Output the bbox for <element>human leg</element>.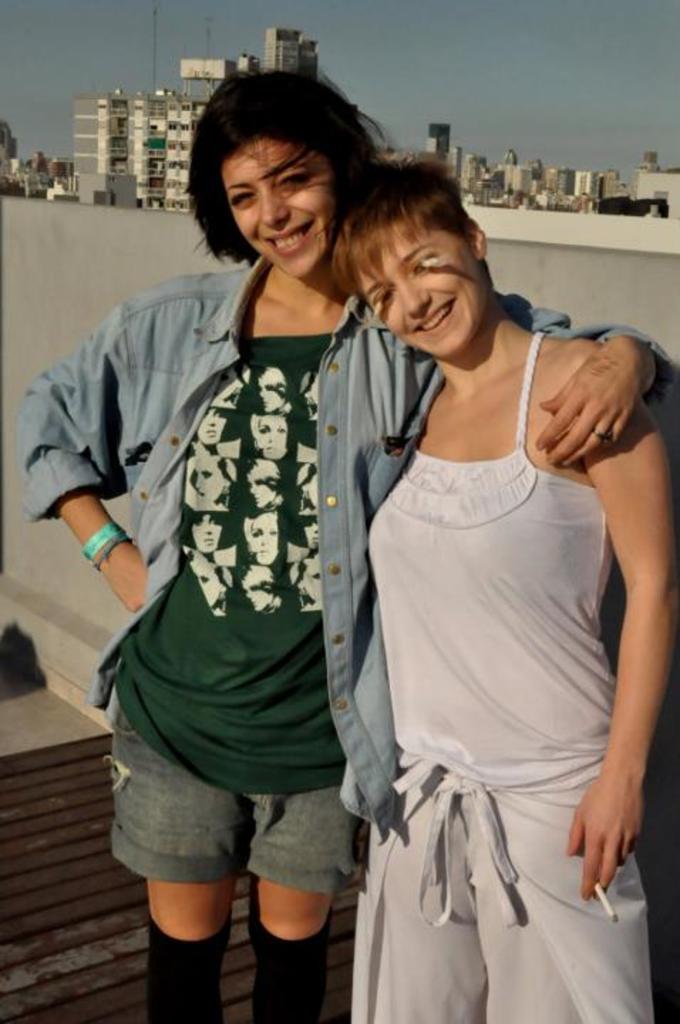
detection(351, 795, 479, 1021).
